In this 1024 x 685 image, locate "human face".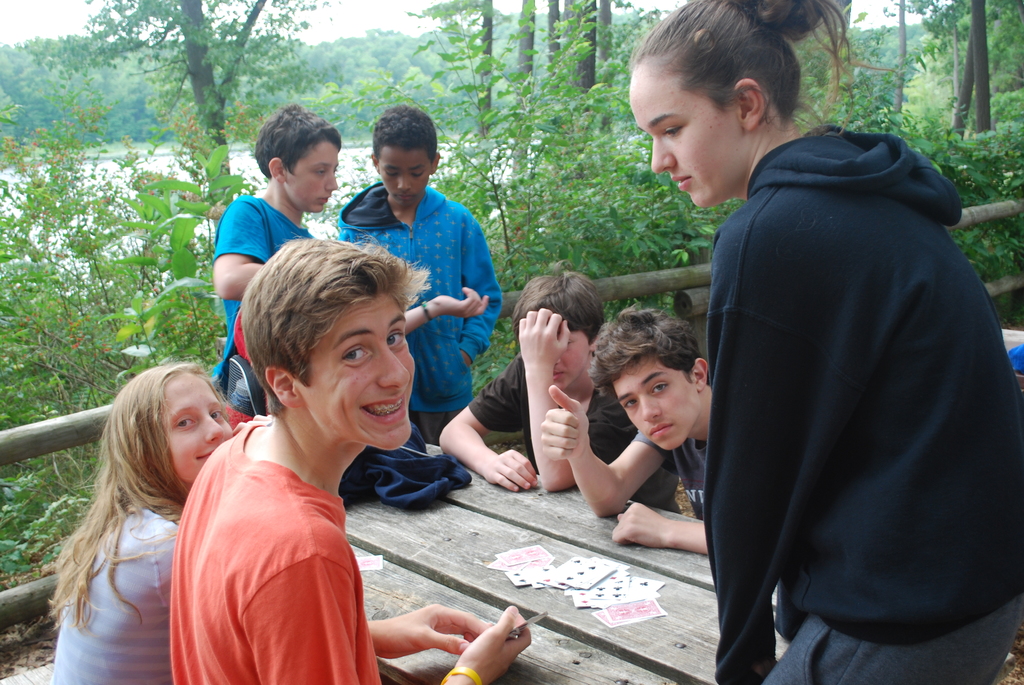
Bounding box: 168/366/232/483.
